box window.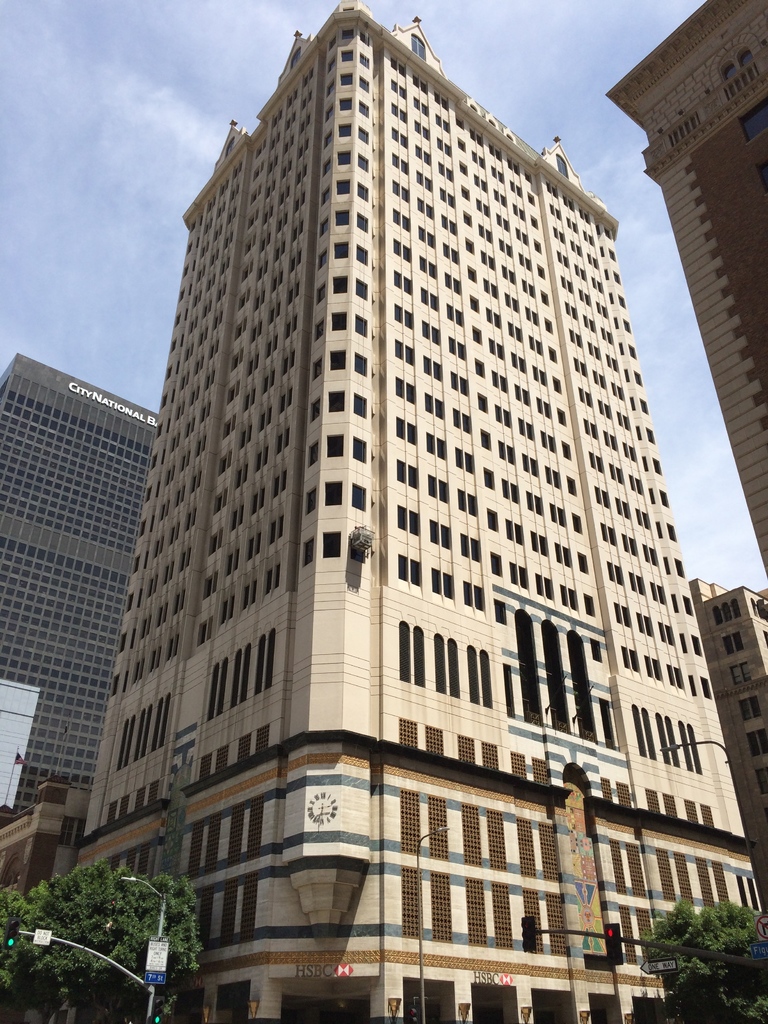
BBox(714, 596, 740, 623).
